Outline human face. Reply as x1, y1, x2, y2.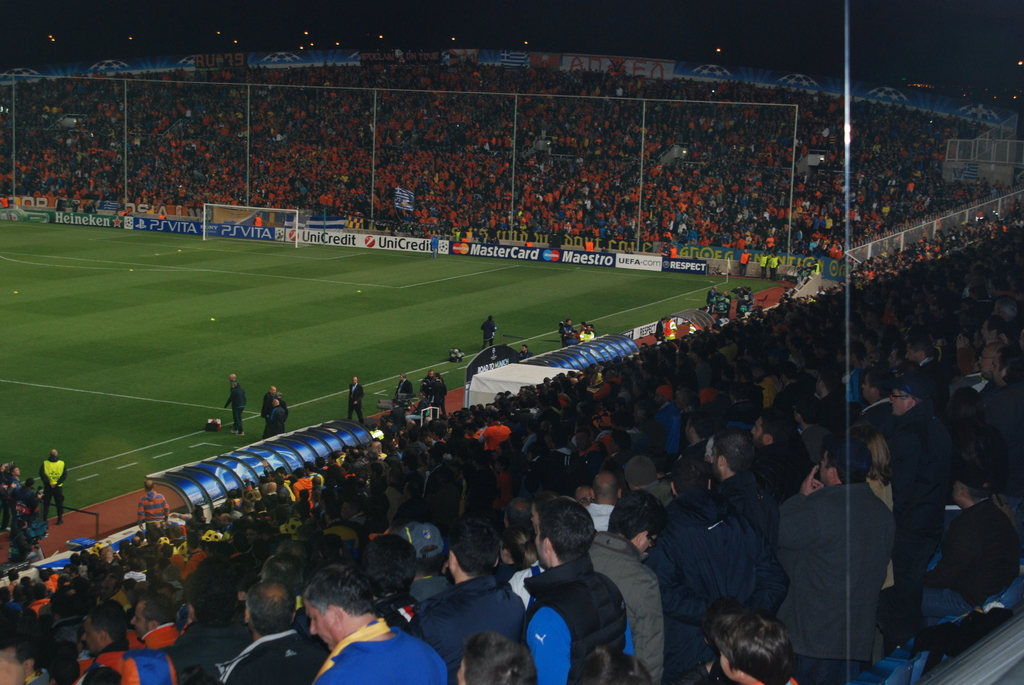
342, 503, 353, 517.
